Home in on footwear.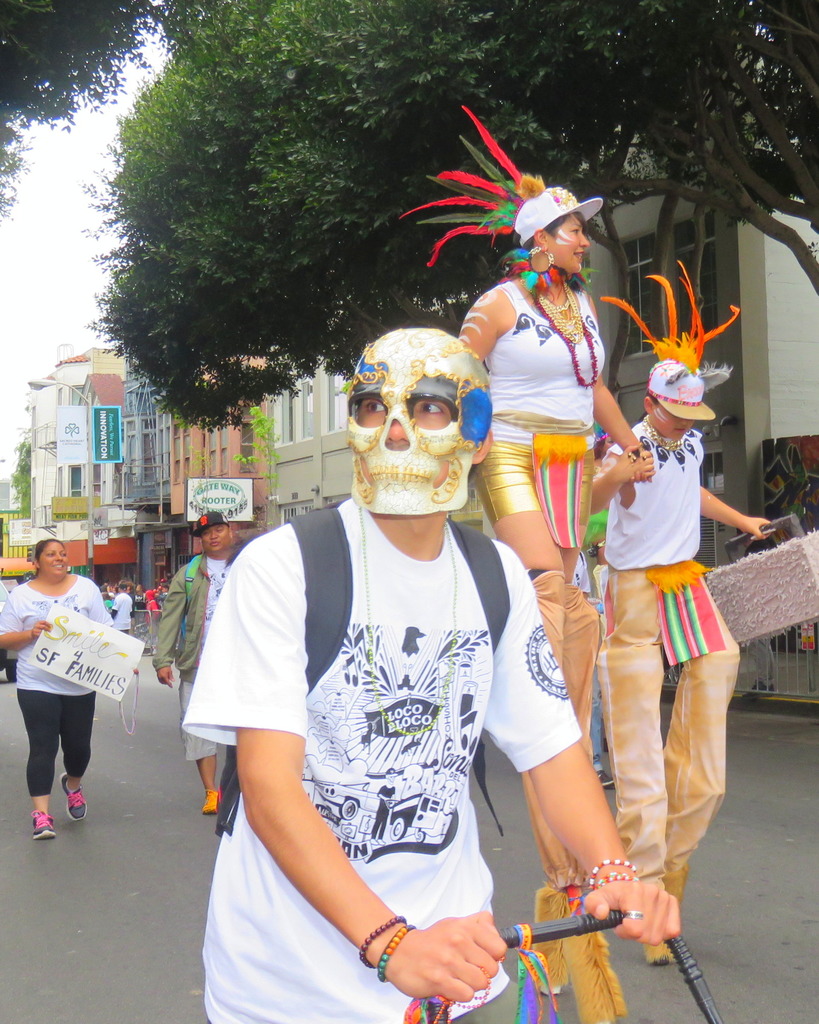
Homed in at box(29, 809, 57, 842).
